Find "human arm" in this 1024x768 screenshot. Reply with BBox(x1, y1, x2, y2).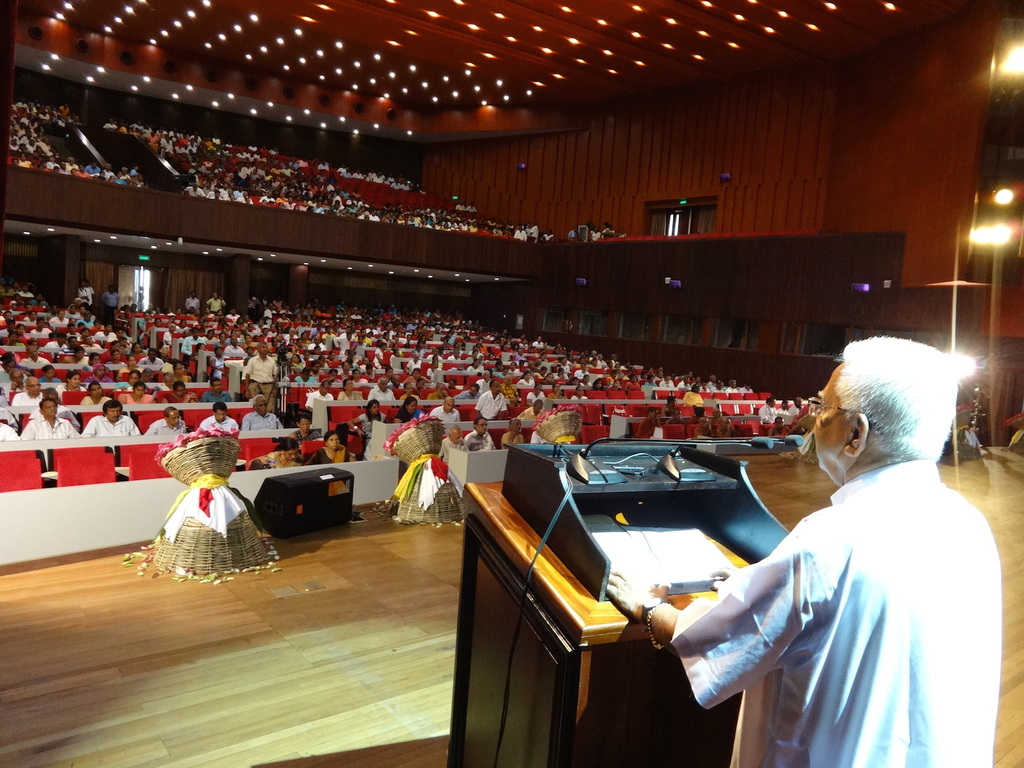
BBox(390, 391, 395, 399).
